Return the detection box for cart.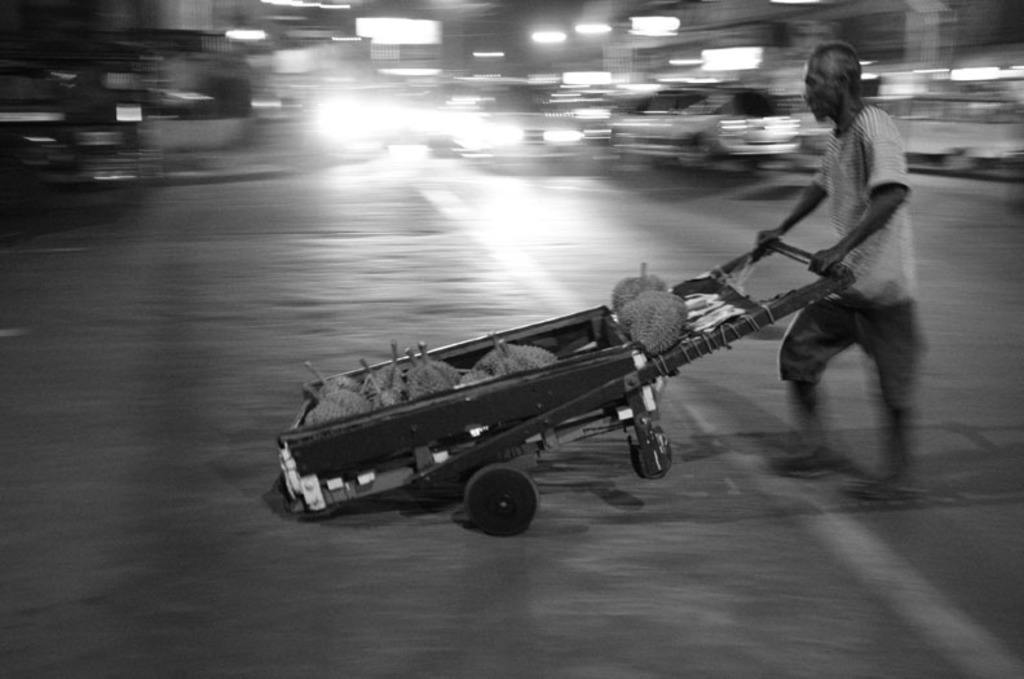
(left=275, top=235, right=857, bottom=538).
